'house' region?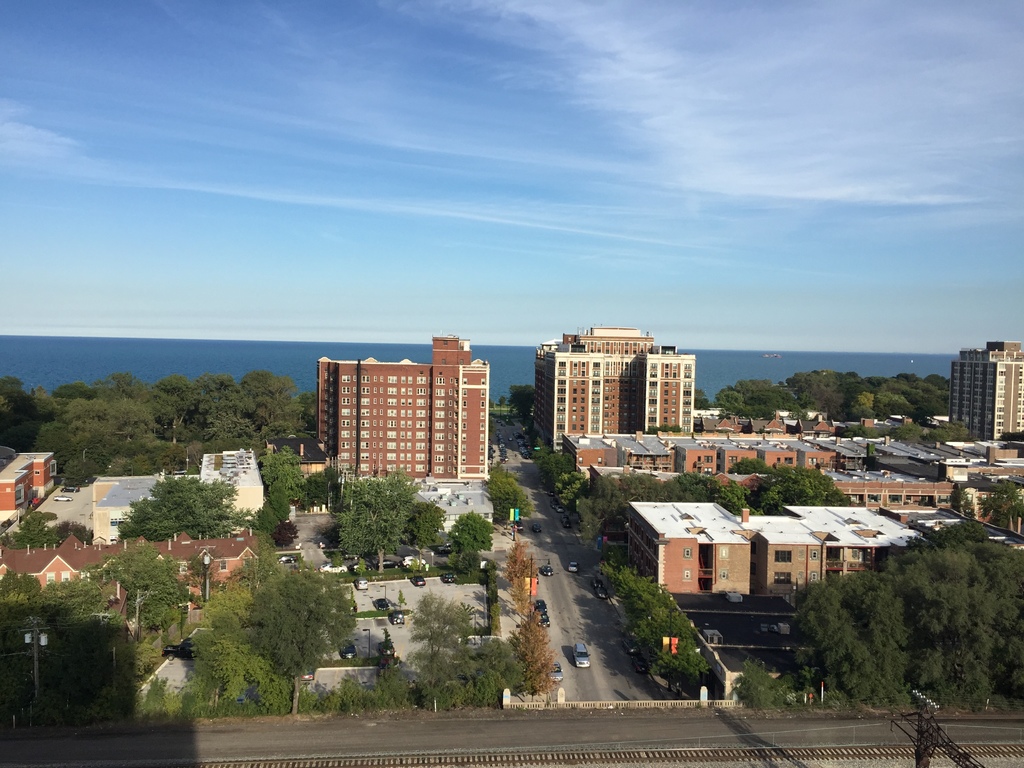
BBox(989, 515, 1023, 600)
